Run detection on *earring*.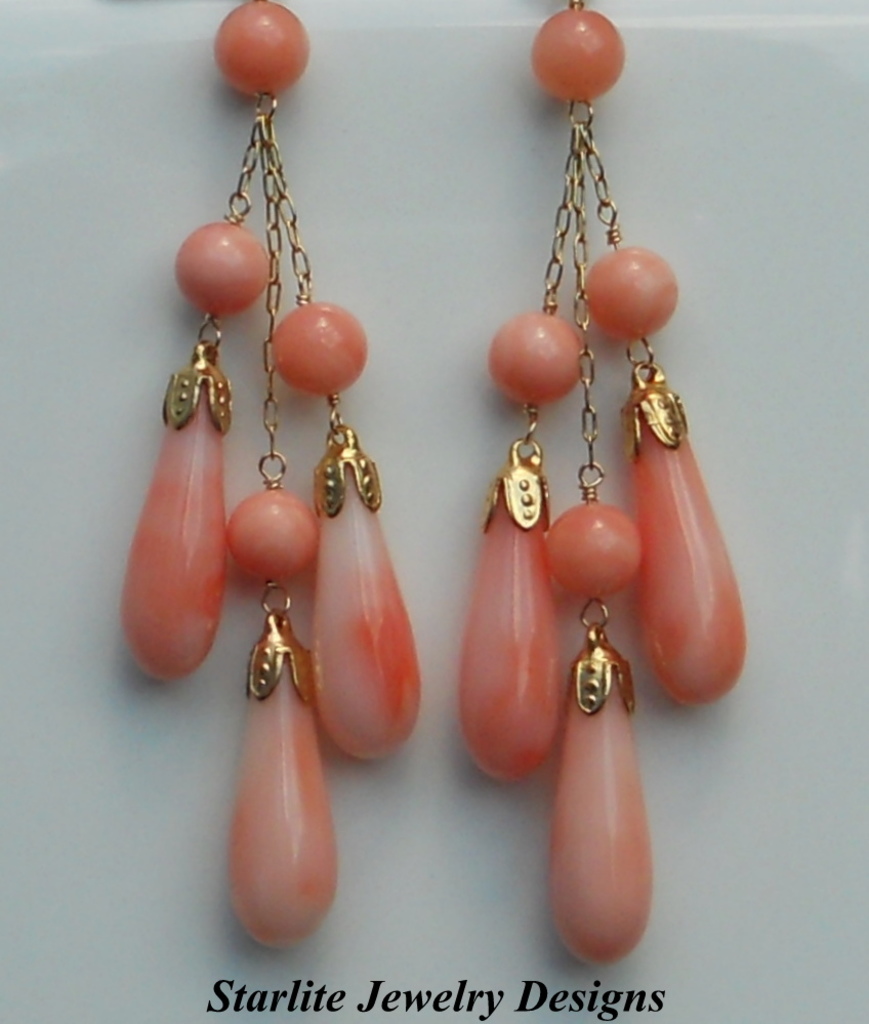
Result: <region>463, 0, 751, 967</region>.
